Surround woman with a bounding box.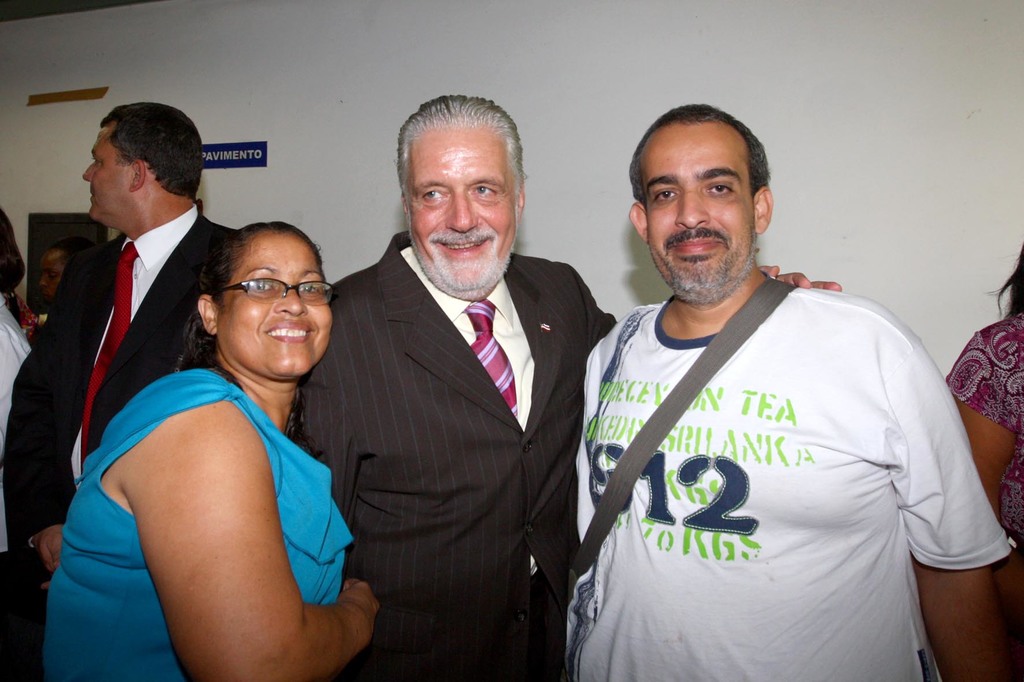
x1=0, y1=209, x2=35, y2=681.
